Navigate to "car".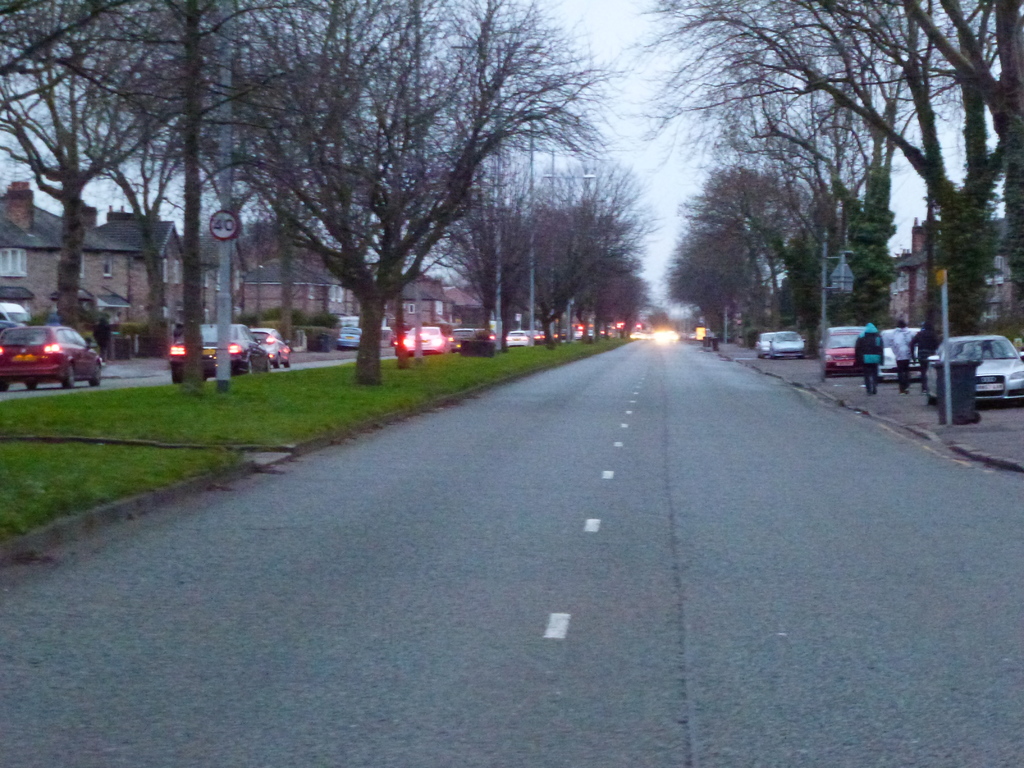
Navigation target: pyautogui.locateOnScreen(170, 326, 266, 381).
